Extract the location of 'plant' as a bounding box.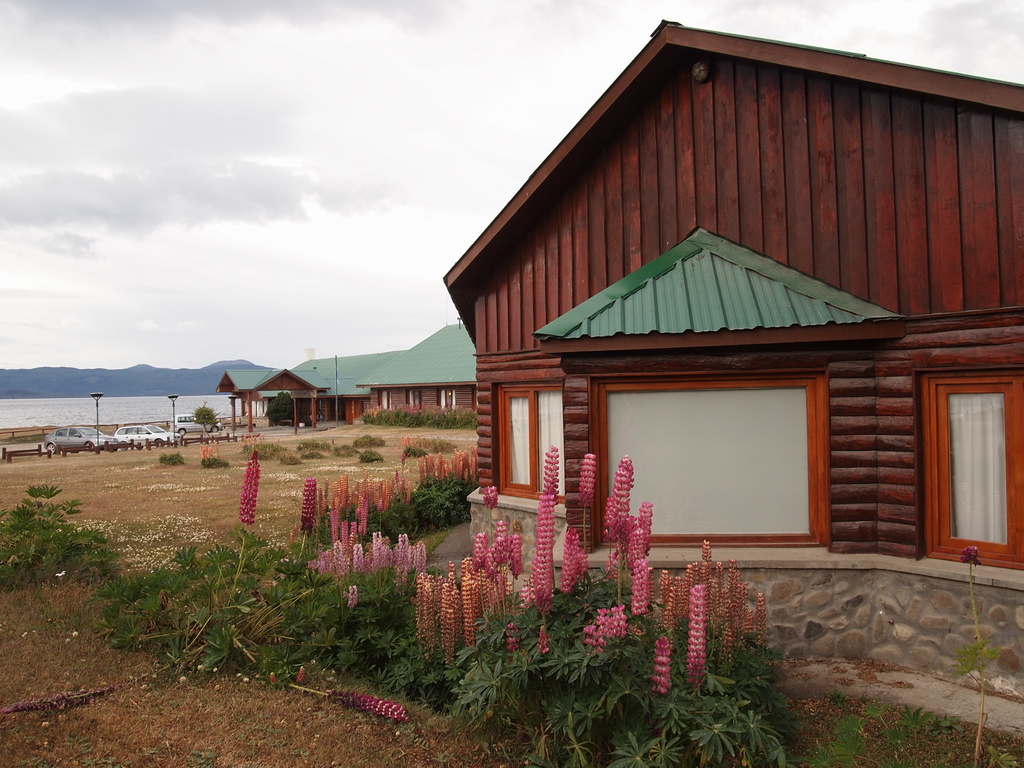
(x1=950, y1=535, x2=1004, y2=767).
